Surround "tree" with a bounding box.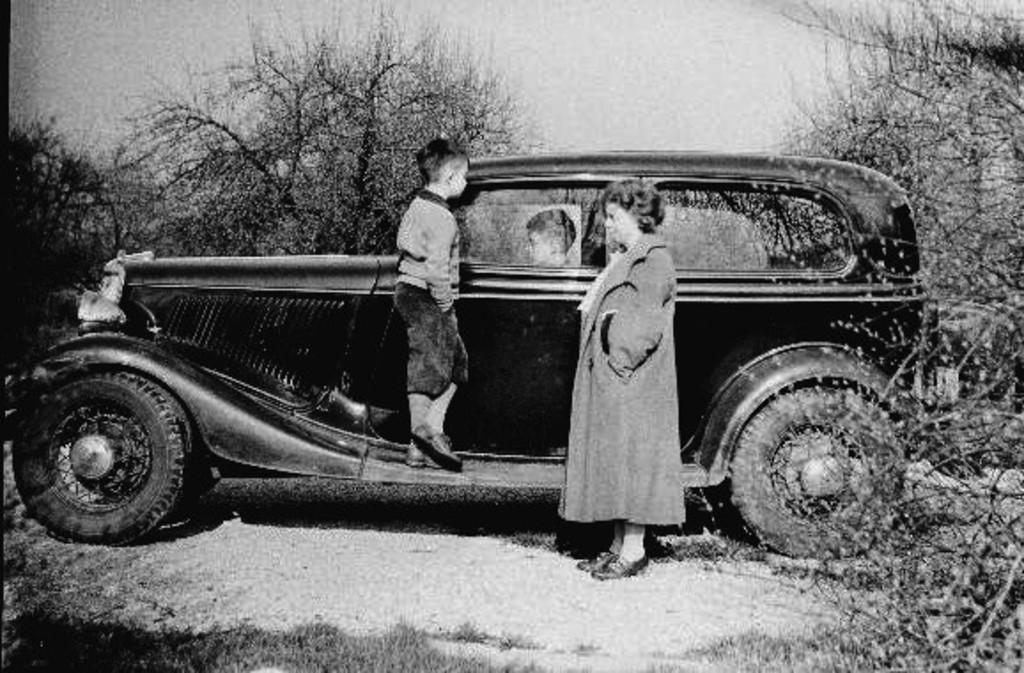
detection(764, 0, 1022, 671).
